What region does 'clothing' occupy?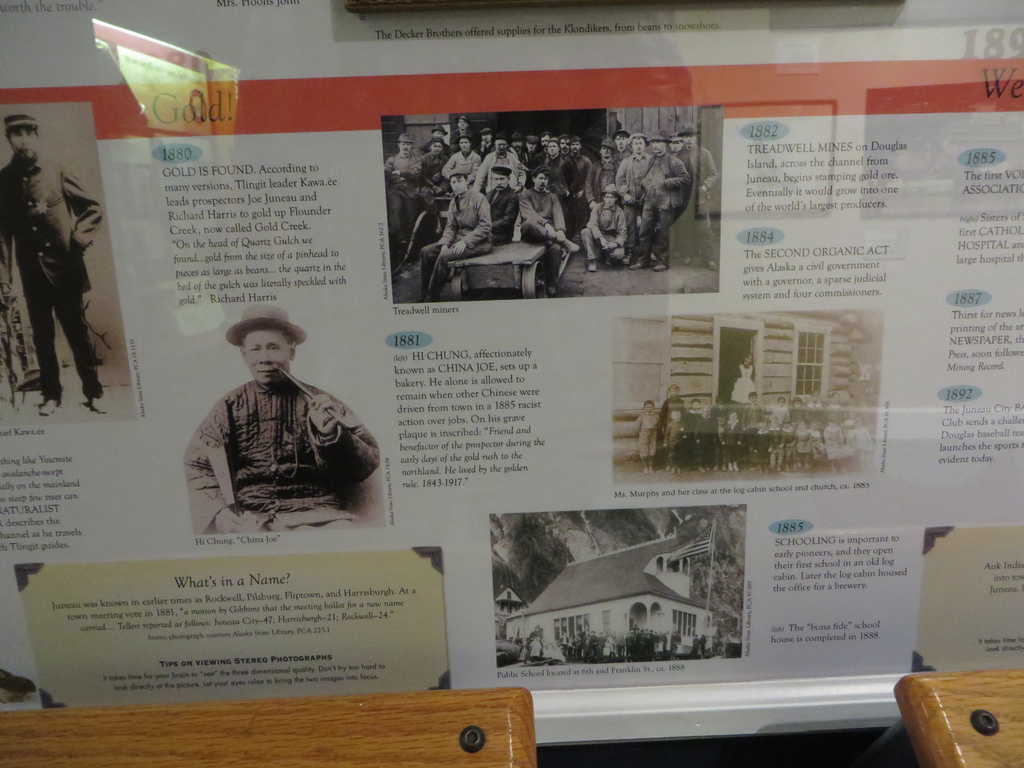
select_region(662, 401, 682, 446).
